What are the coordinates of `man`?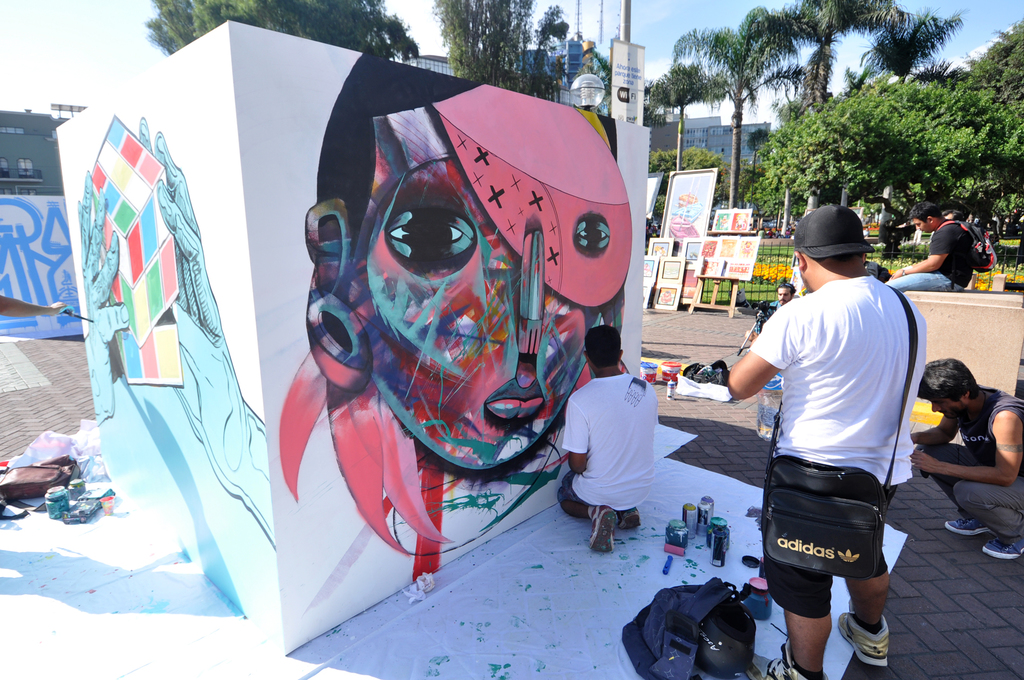
detection(881, 202, 979, 295).
